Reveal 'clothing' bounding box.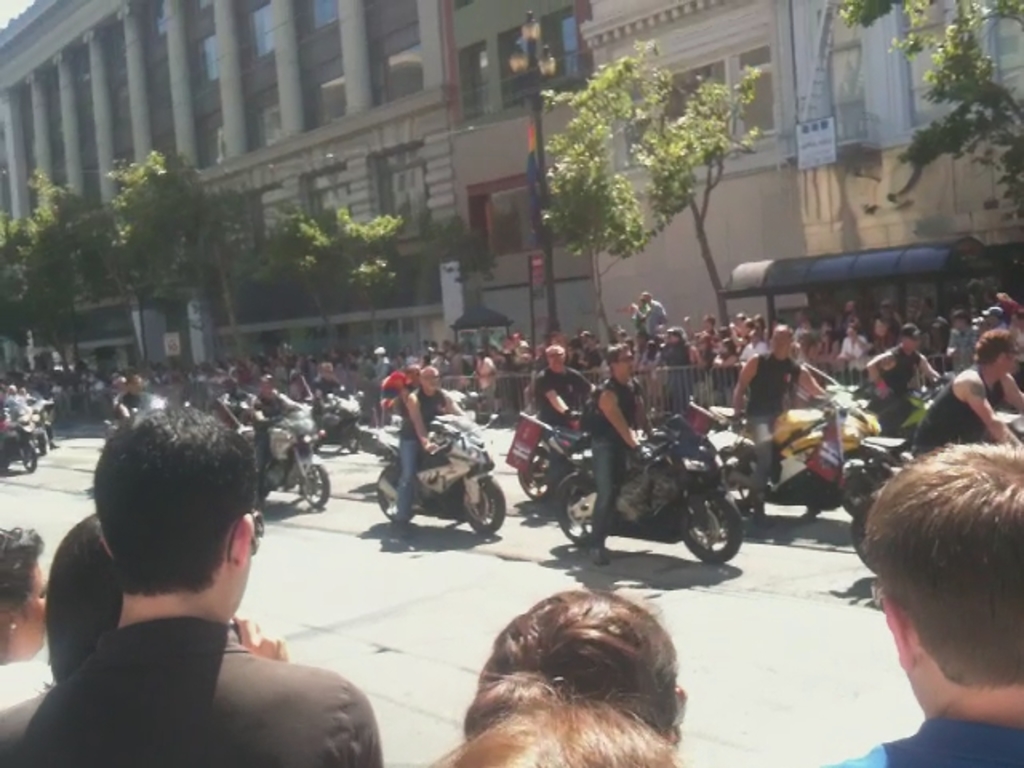
Revealed: box(750, 352, 798, 496).
